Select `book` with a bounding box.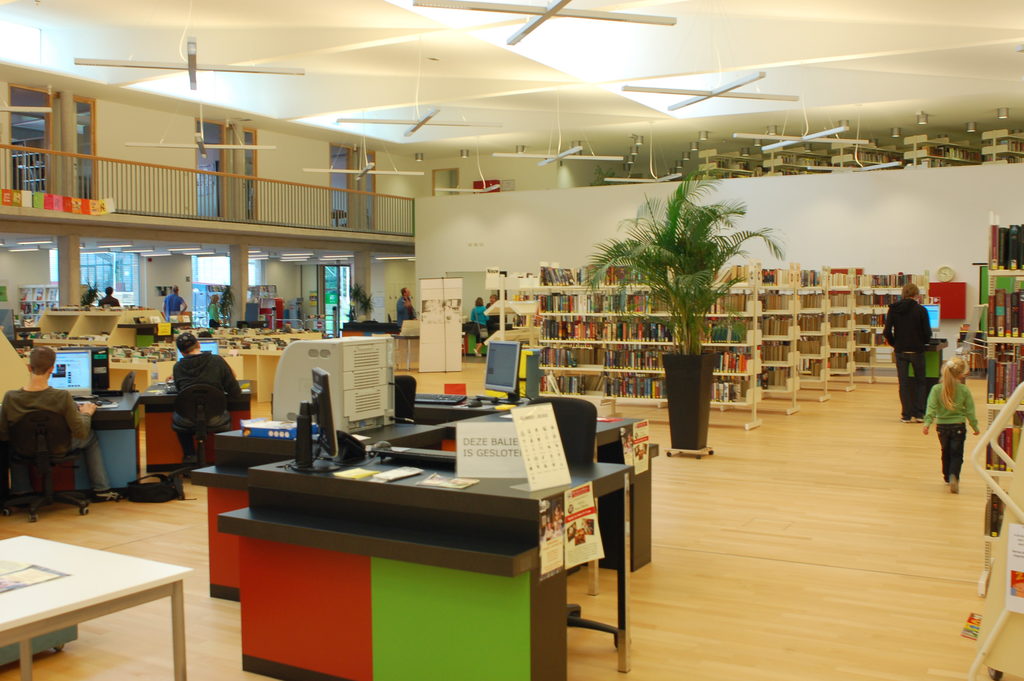
[left=372, top=461, right=426, bottom=484].
